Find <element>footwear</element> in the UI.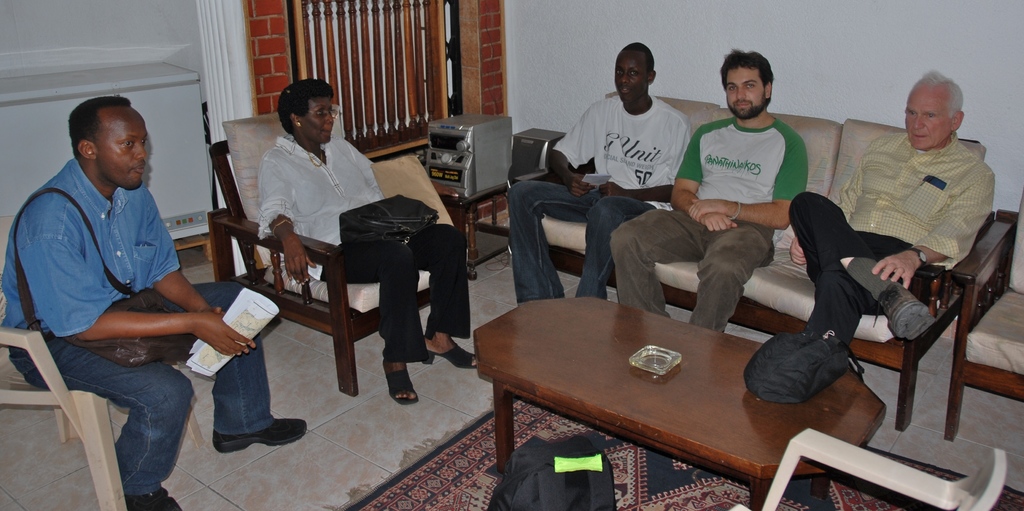
UI element at detection(870, 283, 937, 343).
